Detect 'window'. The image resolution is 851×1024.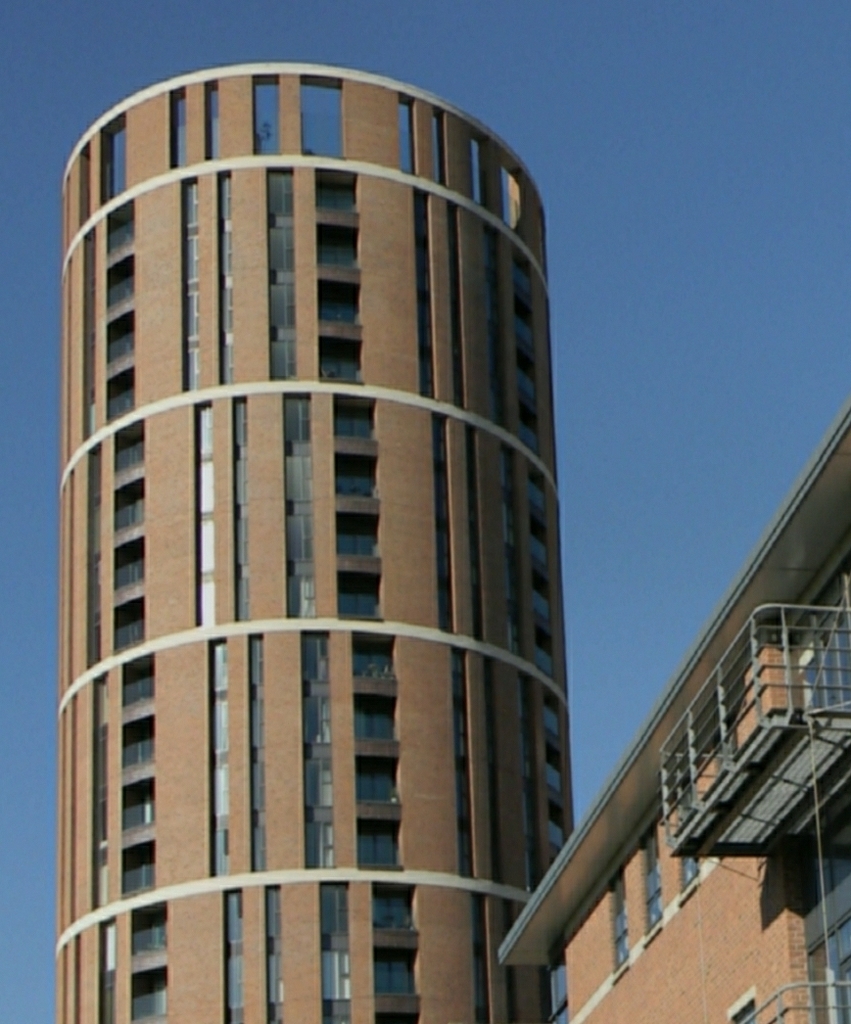
x1=115 y1=435 x2=141 y2=463.
